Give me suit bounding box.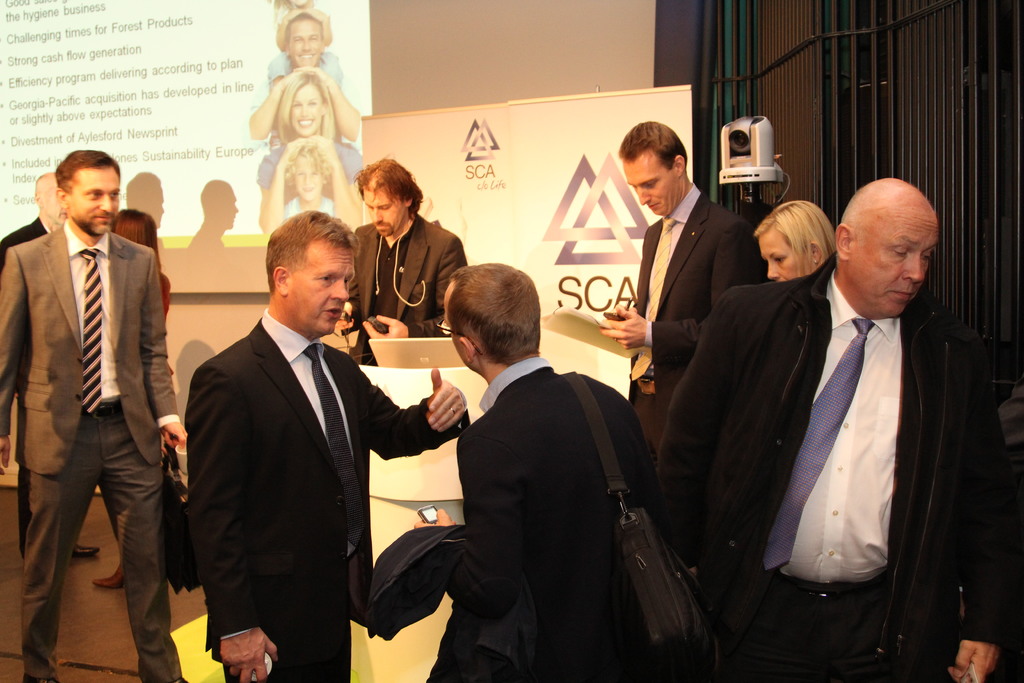
10 135 177 680.
